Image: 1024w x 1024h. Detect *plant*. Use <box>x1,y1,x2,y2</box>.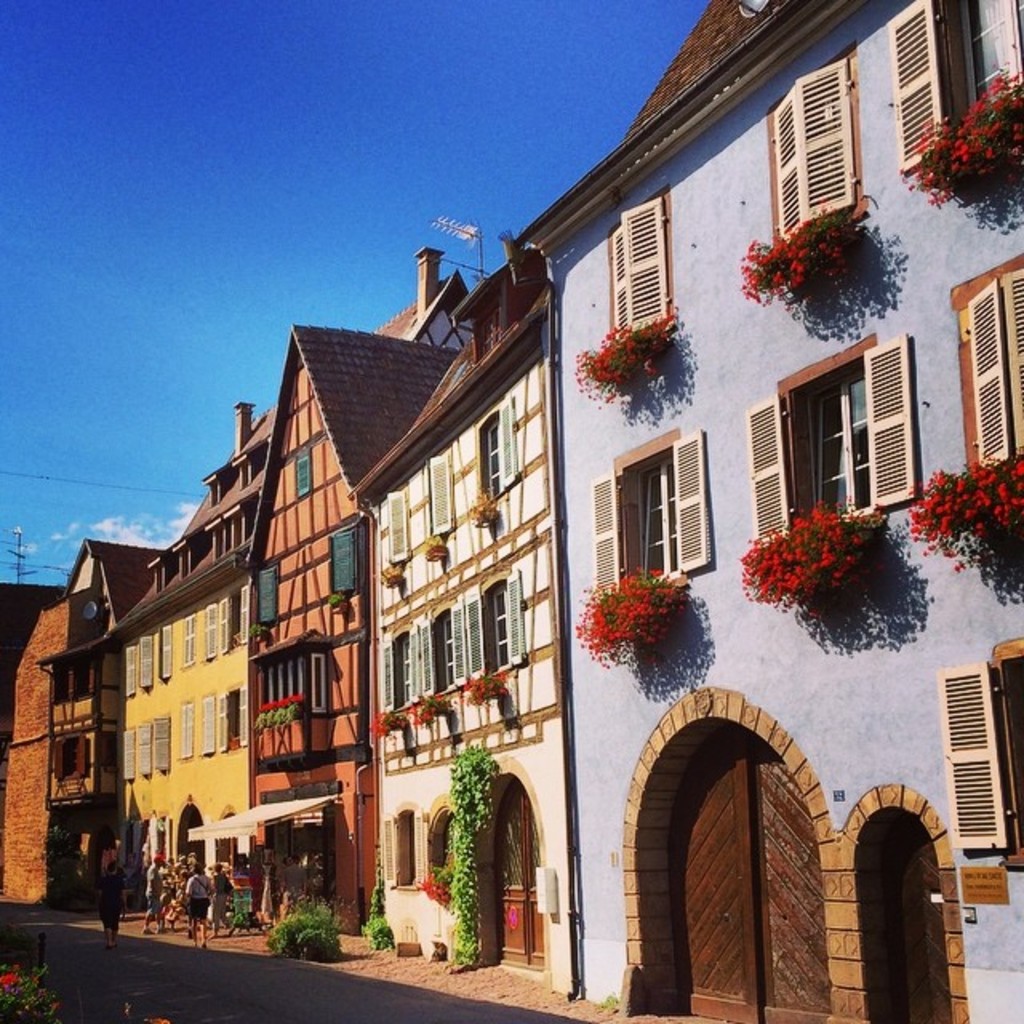
<box>731,200,867,323</box>.
